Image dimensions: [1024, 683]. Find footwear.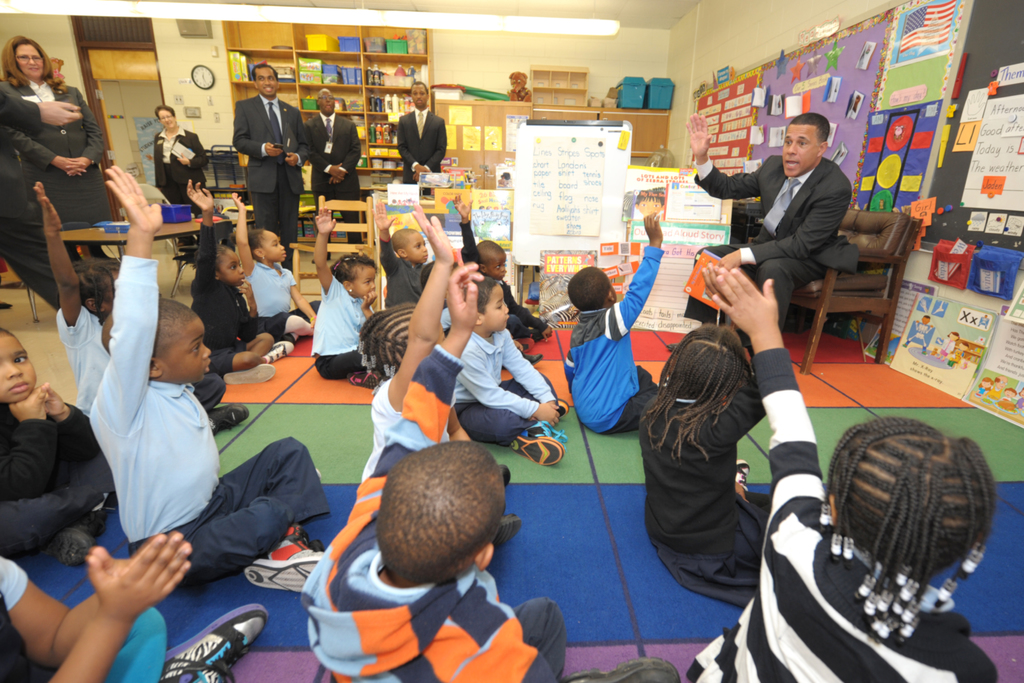
select_region(515, 435, 567, 465).
